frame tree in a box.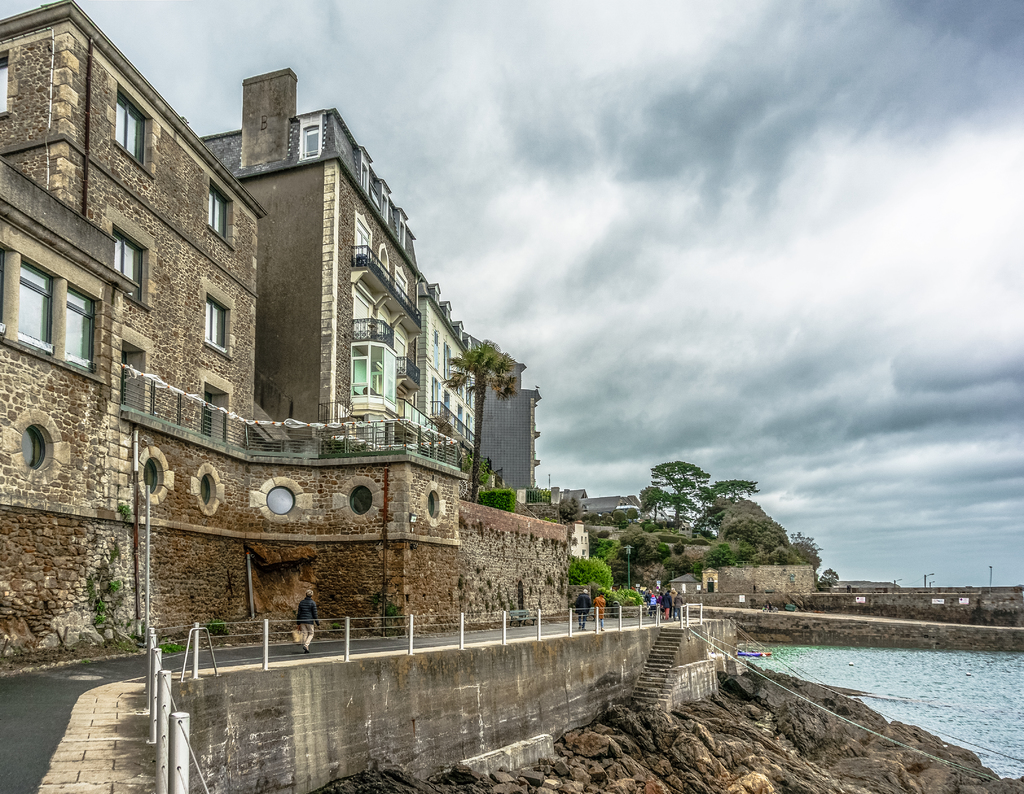
{"x1": 436, "y1": 338, "x2": 521, "y2": 505}.
